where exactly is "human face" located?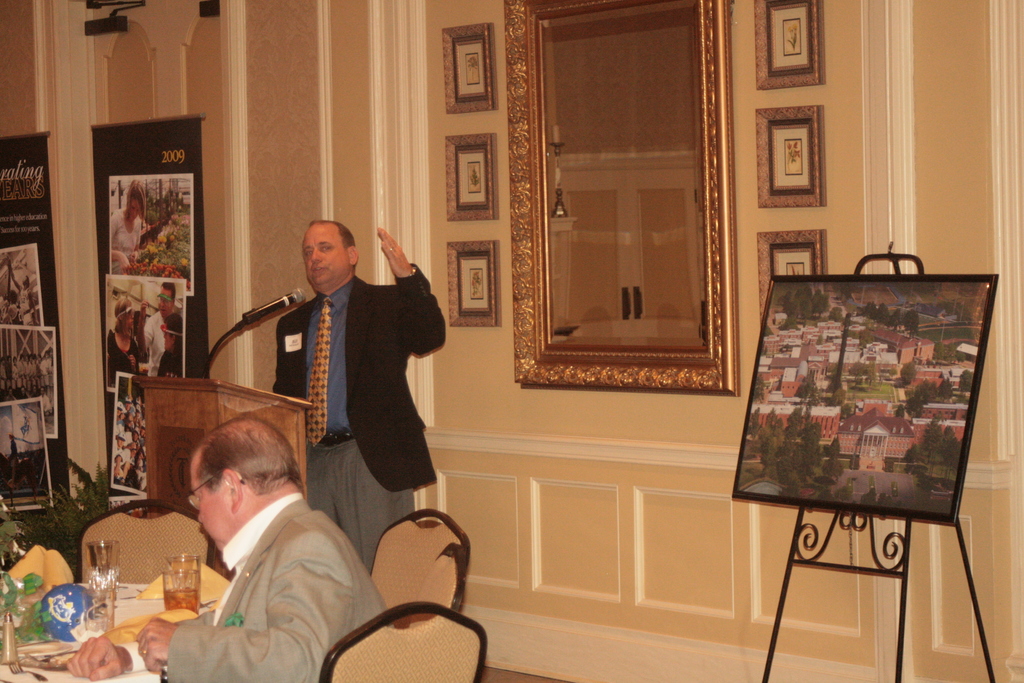
Its bounding box is Rect(125, 306, 132, 327).
